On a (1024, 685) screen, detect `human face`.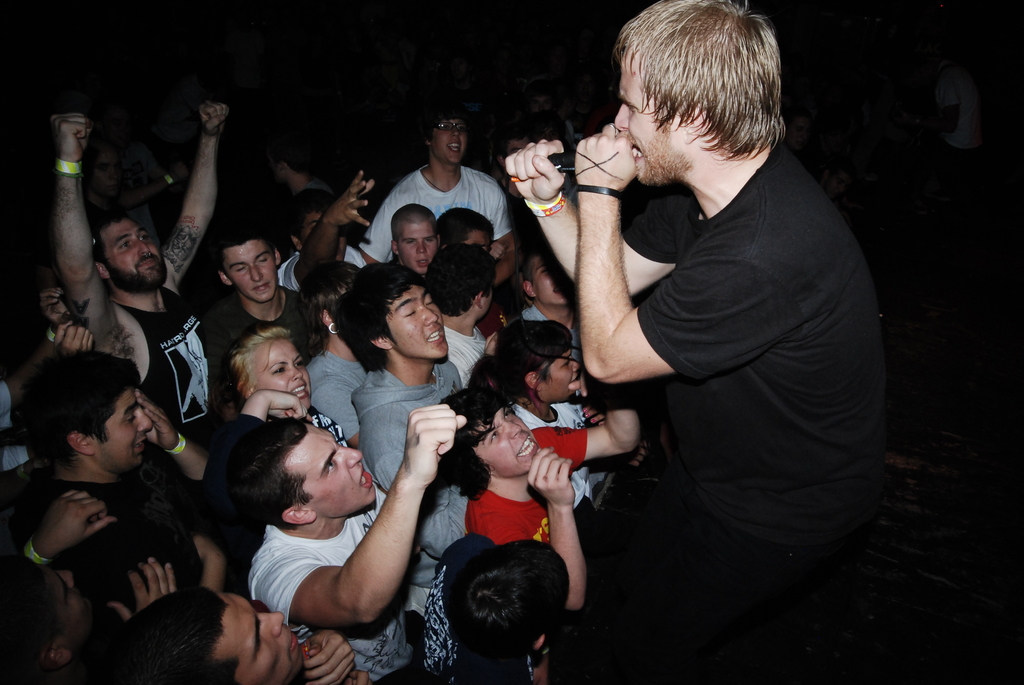
select_region(485, 407, 539, 461).
